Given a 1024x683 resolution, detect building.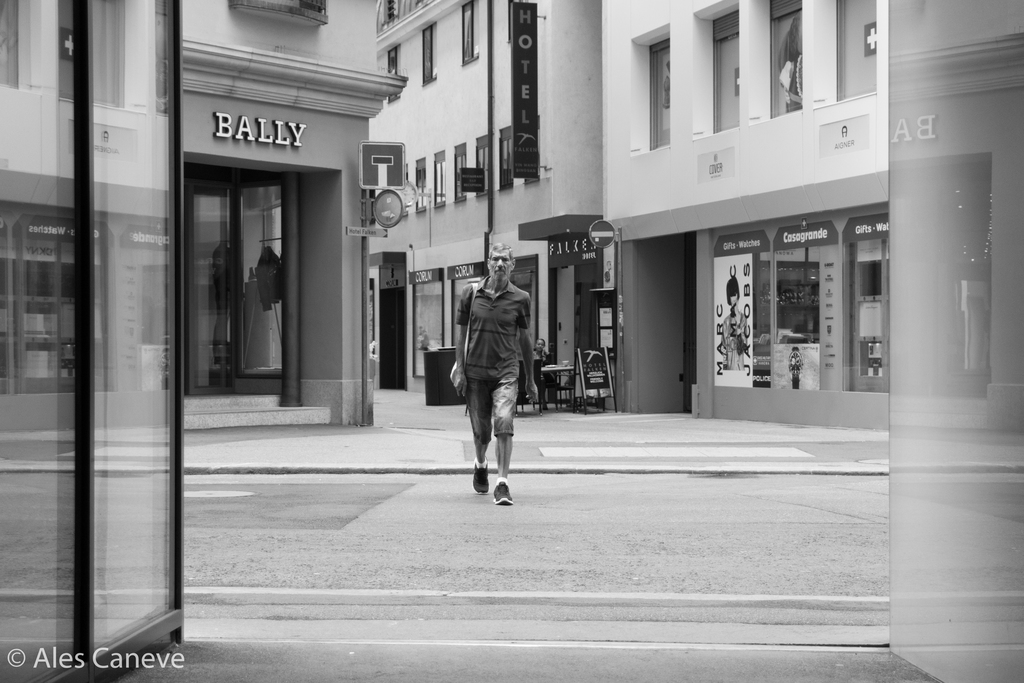
<box>369,0,611,406</box>.
